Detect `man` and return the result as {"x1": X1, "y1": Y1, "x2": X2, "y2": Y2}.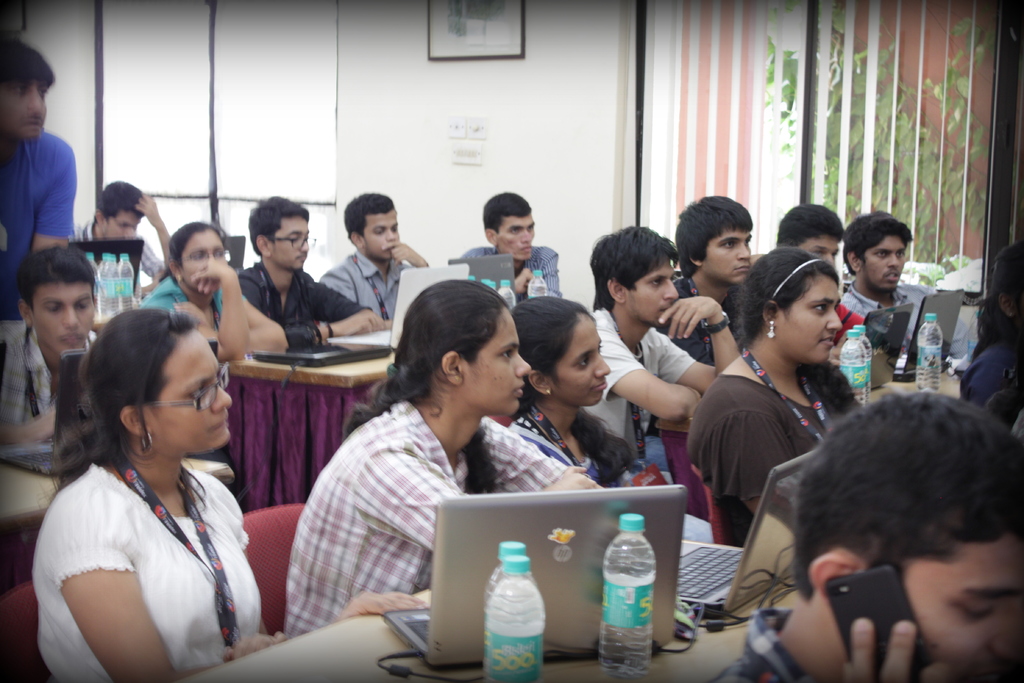
{"x1": 450, "y1": 194, "x2": 572, "y2": 317}.
